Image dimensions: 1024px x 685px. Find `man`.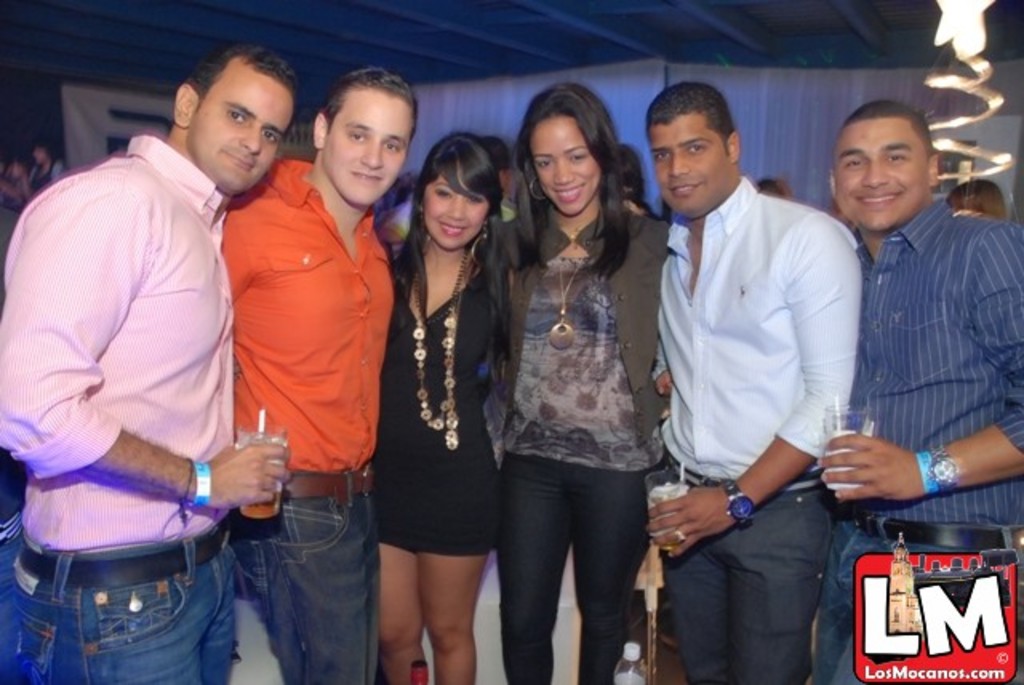
<box>630,77,888,637</box>.
